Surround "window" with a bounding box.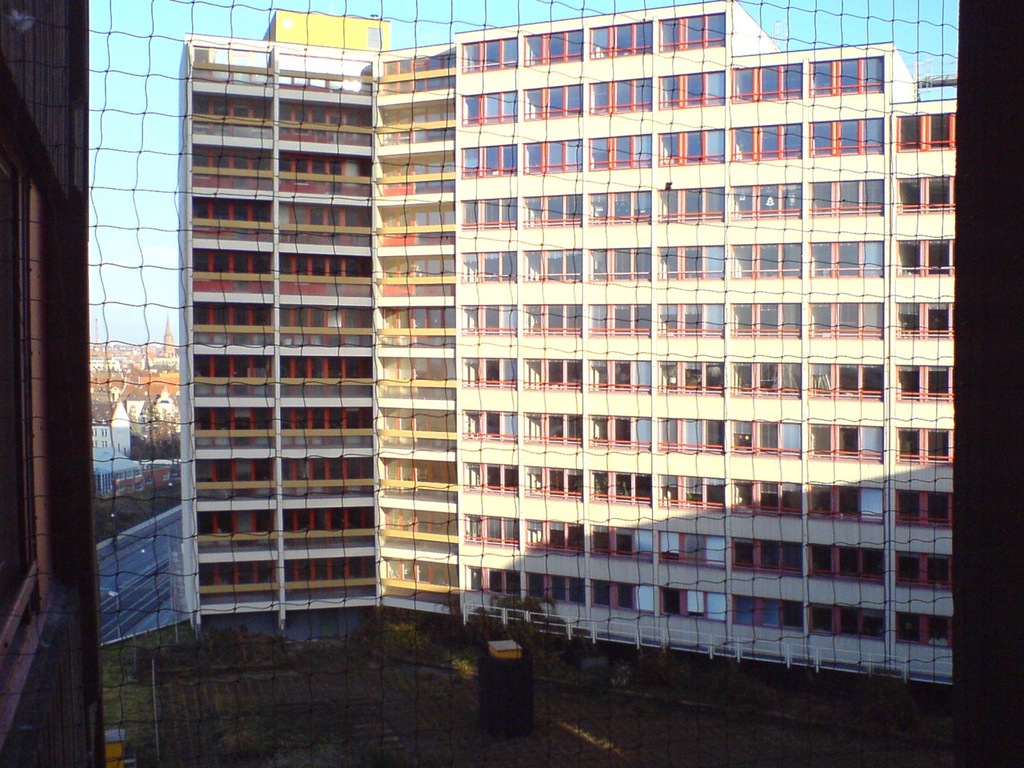
region(891, 236, 959, 278).
